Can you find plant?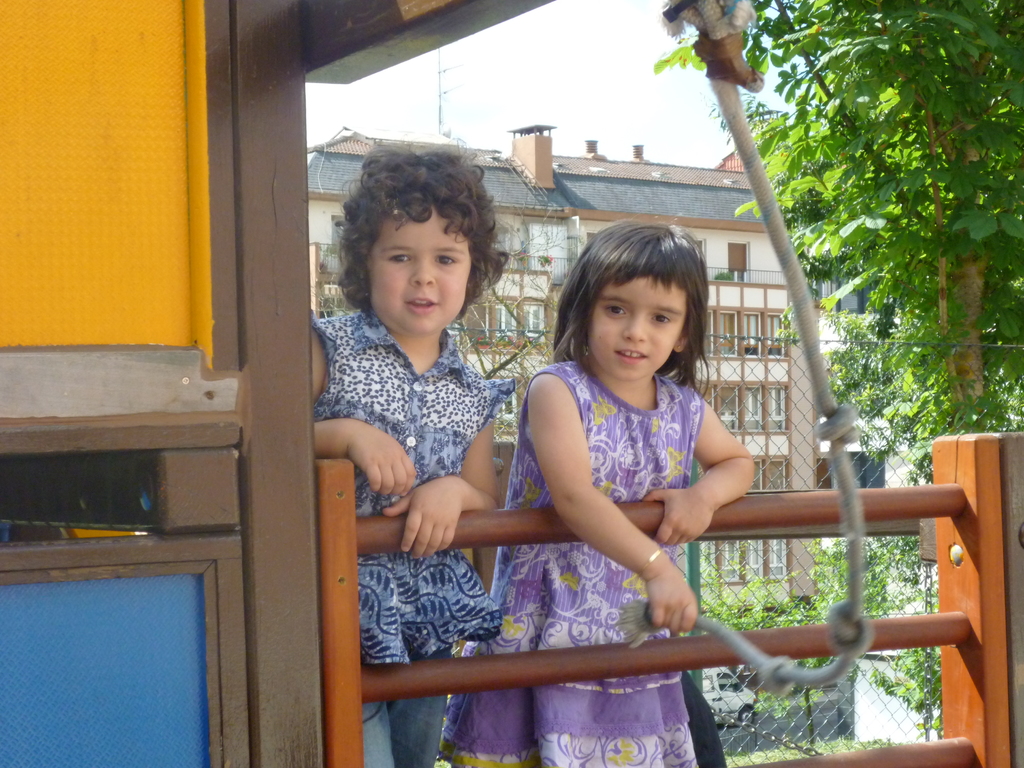
Yes, bounding box: 715, 268, 731, 280.
